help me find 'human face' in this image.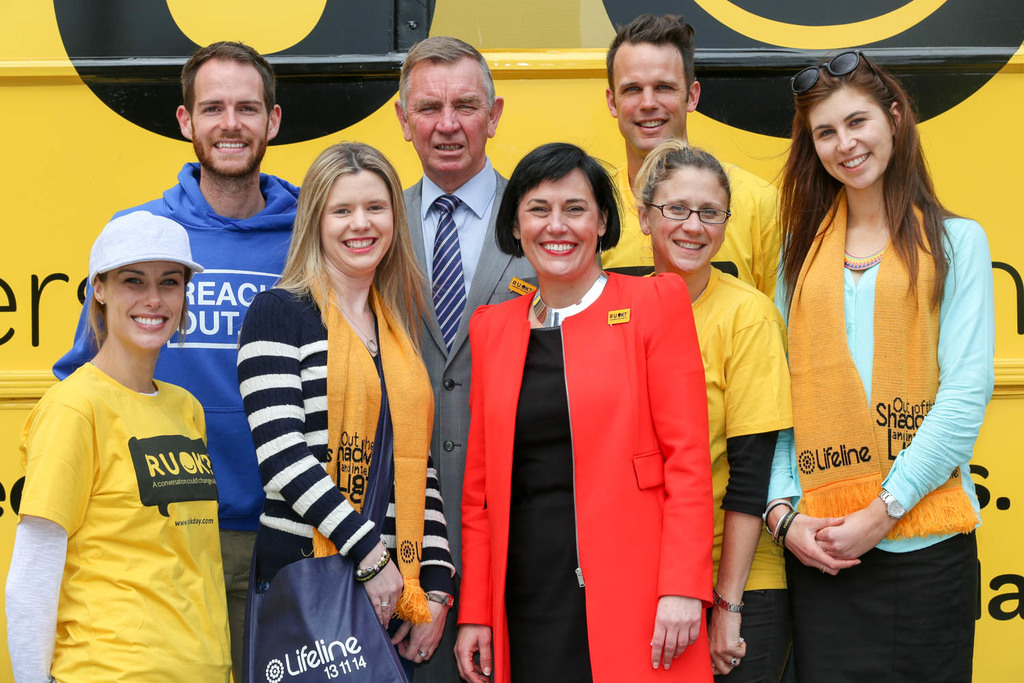
Found it: 811:87:892:189.
